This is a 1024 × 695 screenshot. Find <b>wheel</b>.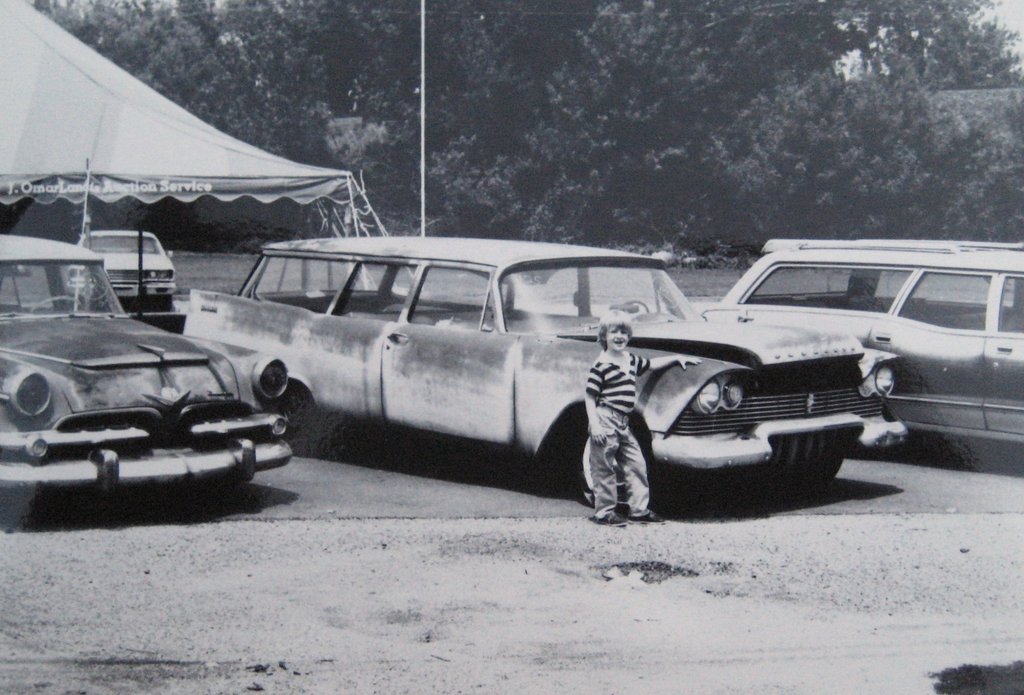
Bounding box: 625,300,647,312.
